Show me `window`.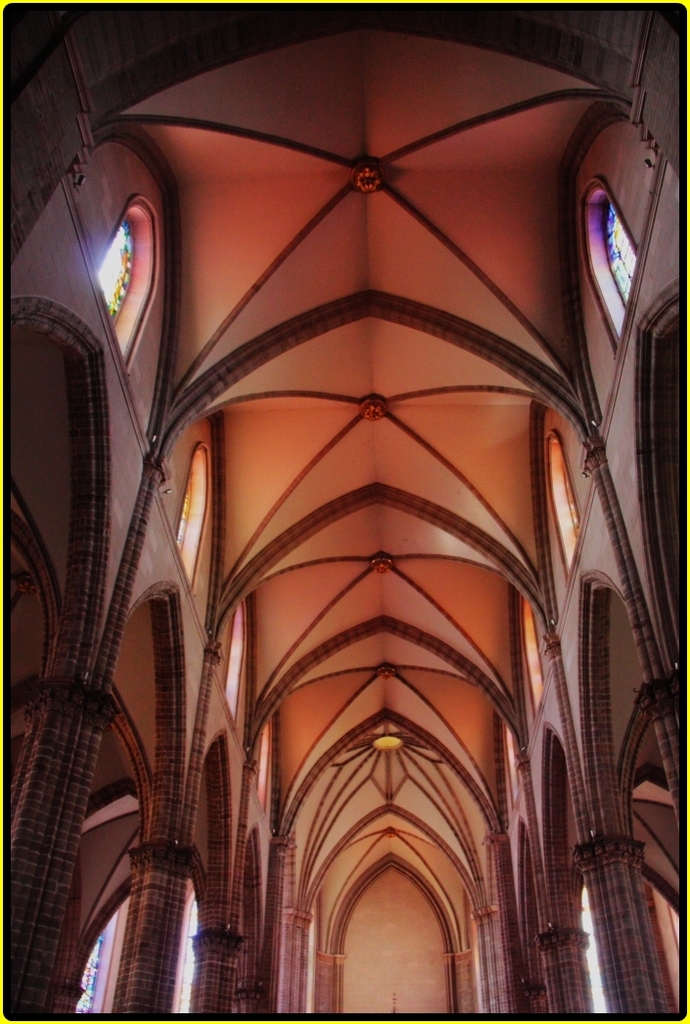
`window` is here: detection(93, 215, 136, 331).
